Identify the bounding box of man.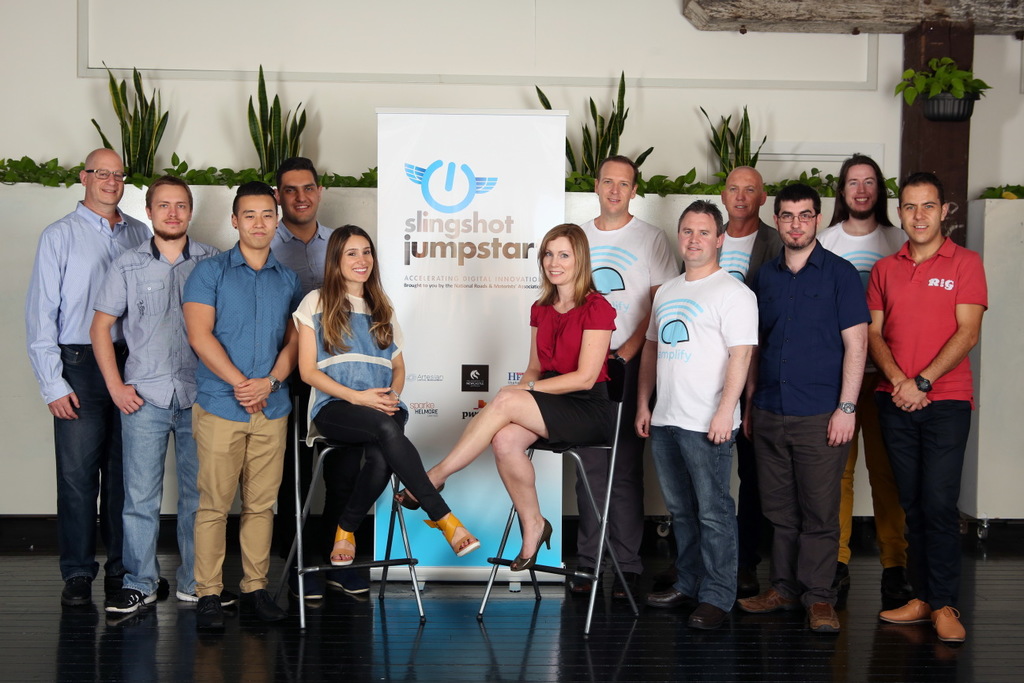
(left=88, top=188, right=226, bottom=607).
